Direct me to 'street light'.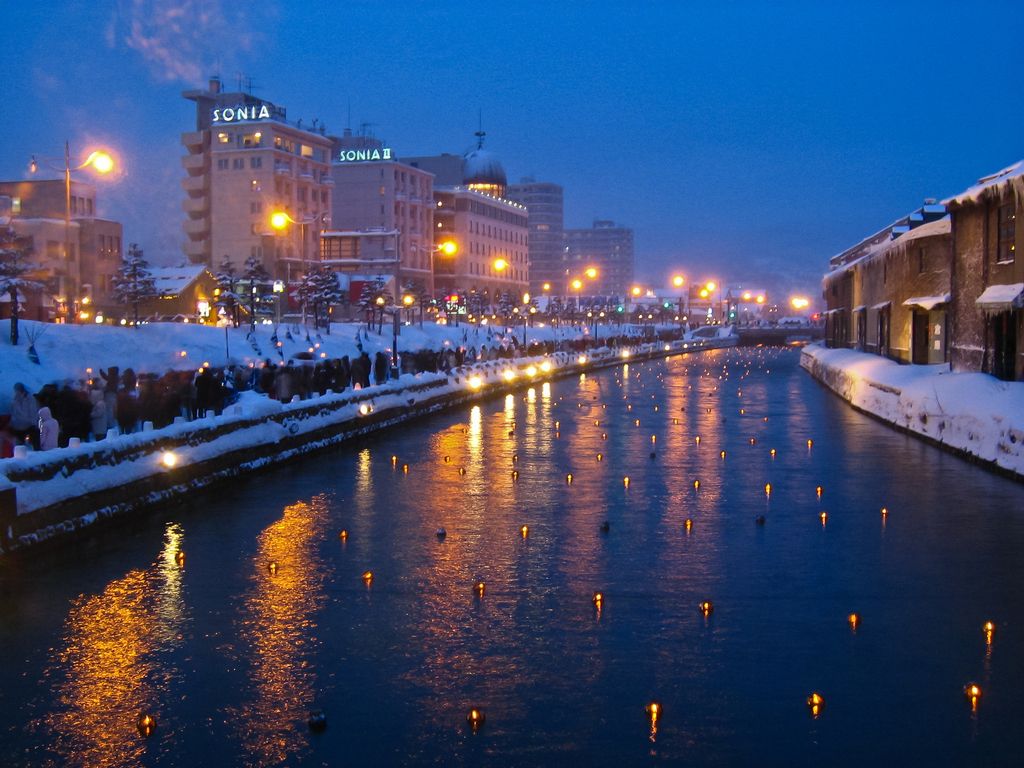
Direction: [700, 283, 724, 328].
